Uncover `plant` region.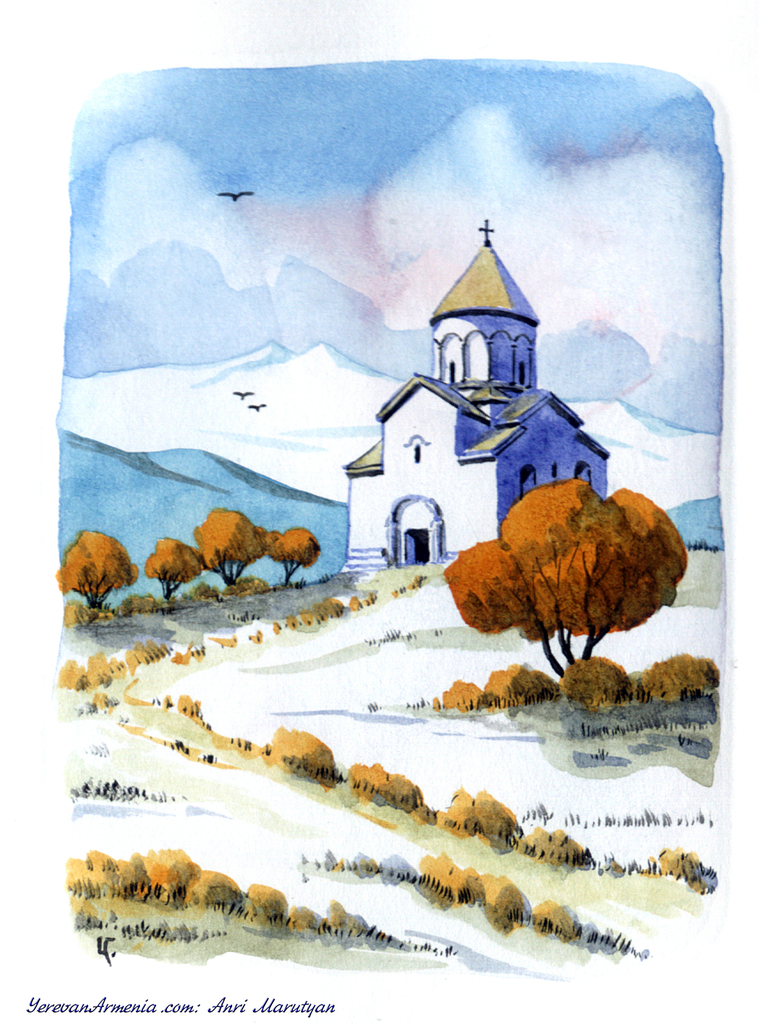
Uncovered: 652, 637, 739, 712.
